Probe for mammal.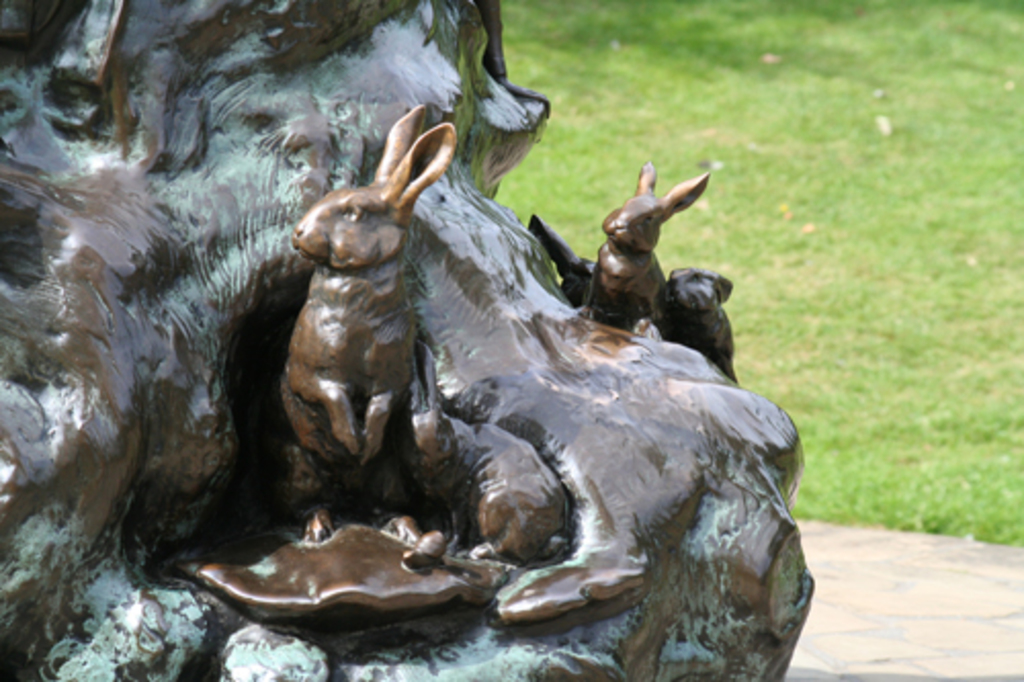
Probe result: {"left": 563, "top": 158, "right": 717, "bottom": 319}.
